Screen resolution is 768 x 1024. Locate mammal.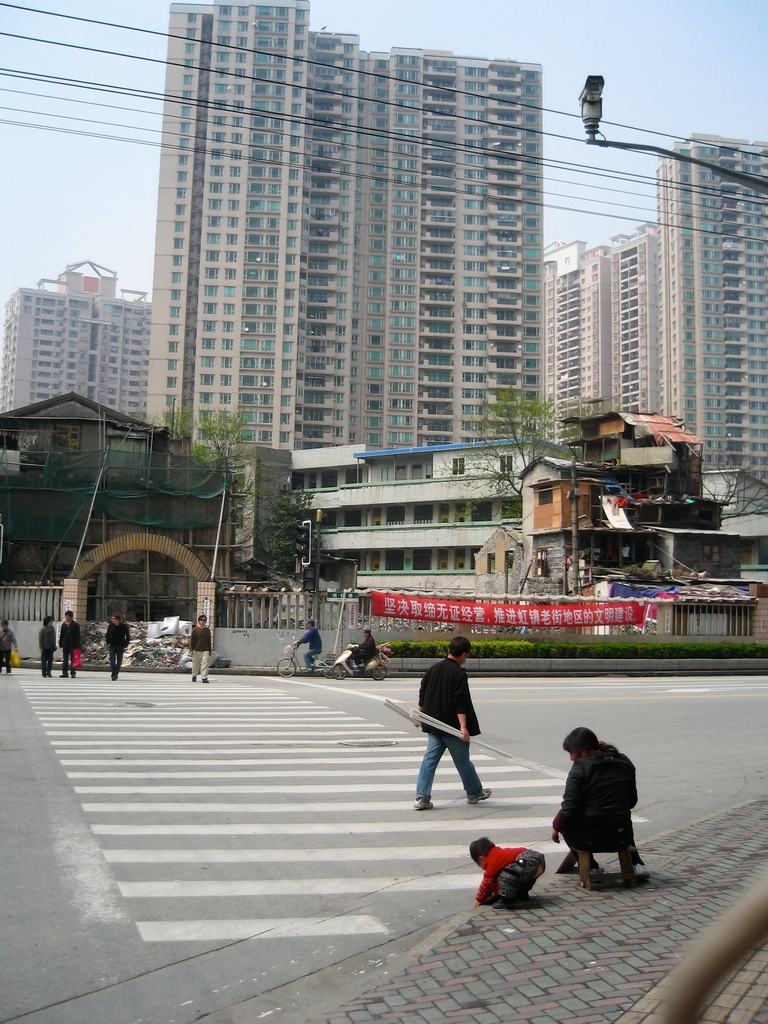
[left=556, top=736, right=658, bottom=889].
